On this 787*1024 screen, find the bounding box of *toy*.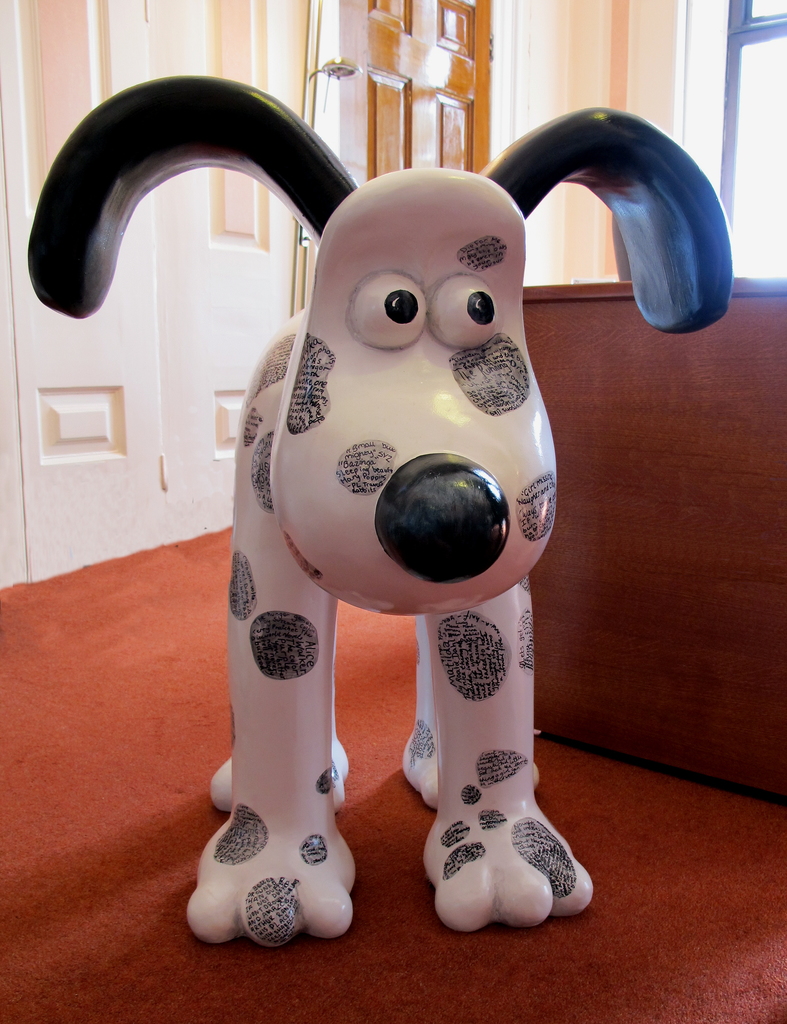
Bounding box: [19,69,745,935].
